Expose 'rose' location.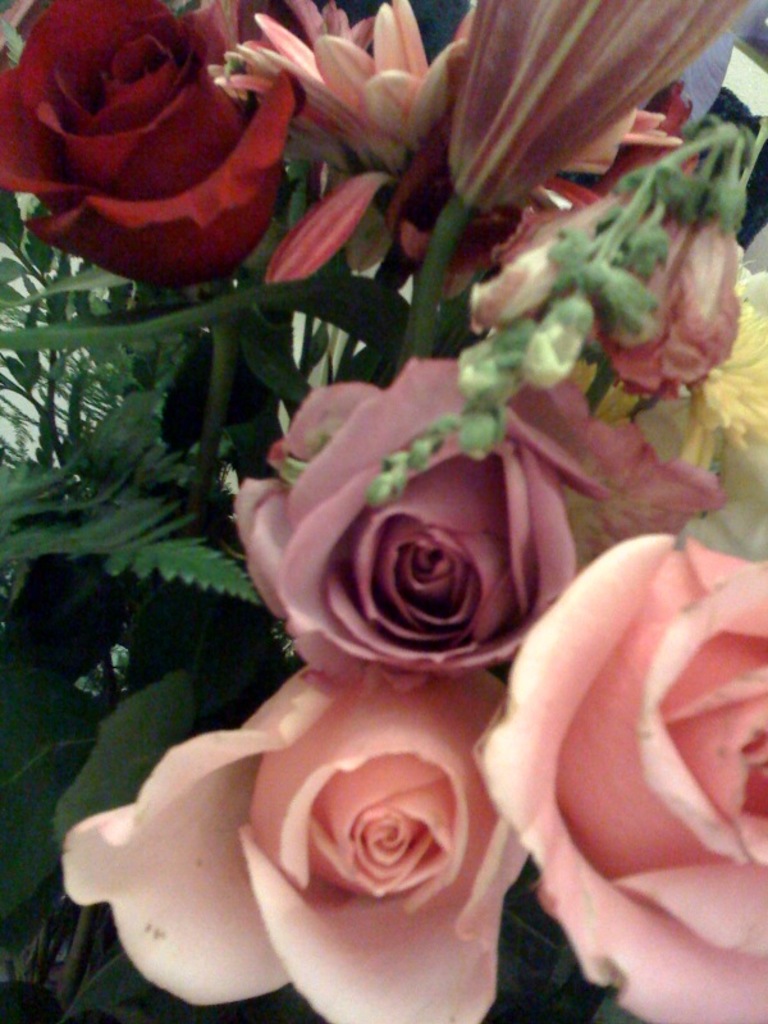
Exposed at (0, 0, 306, 288).
